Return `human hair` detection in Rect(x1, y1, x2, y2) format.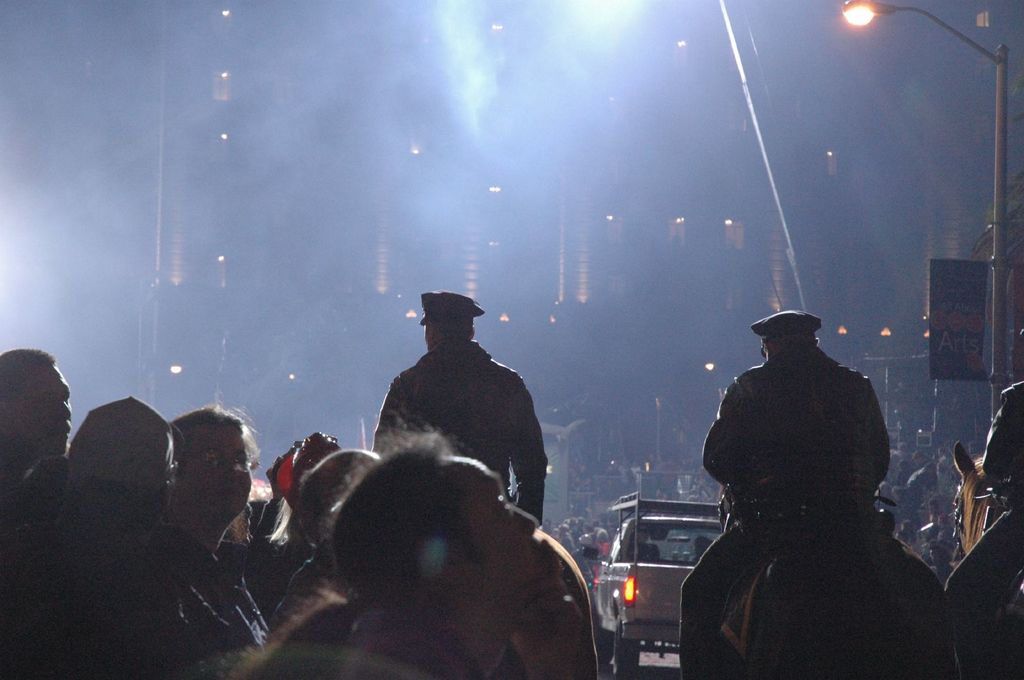
Rect(169, 402, 259, 535).
